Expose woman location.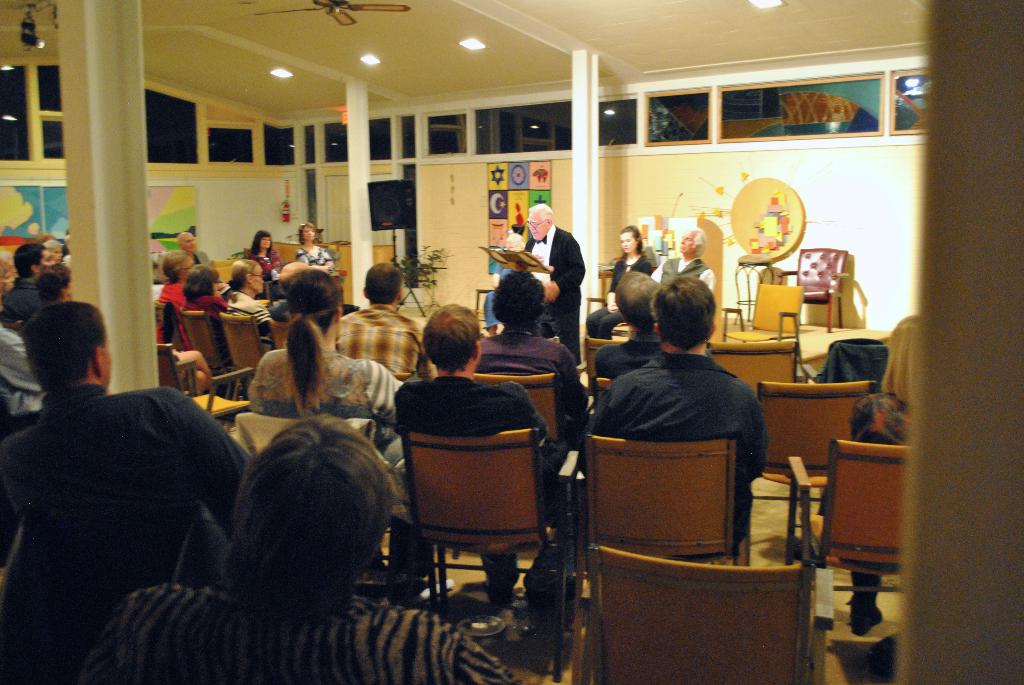
Exposed at box(844, 314, 919, 634).
